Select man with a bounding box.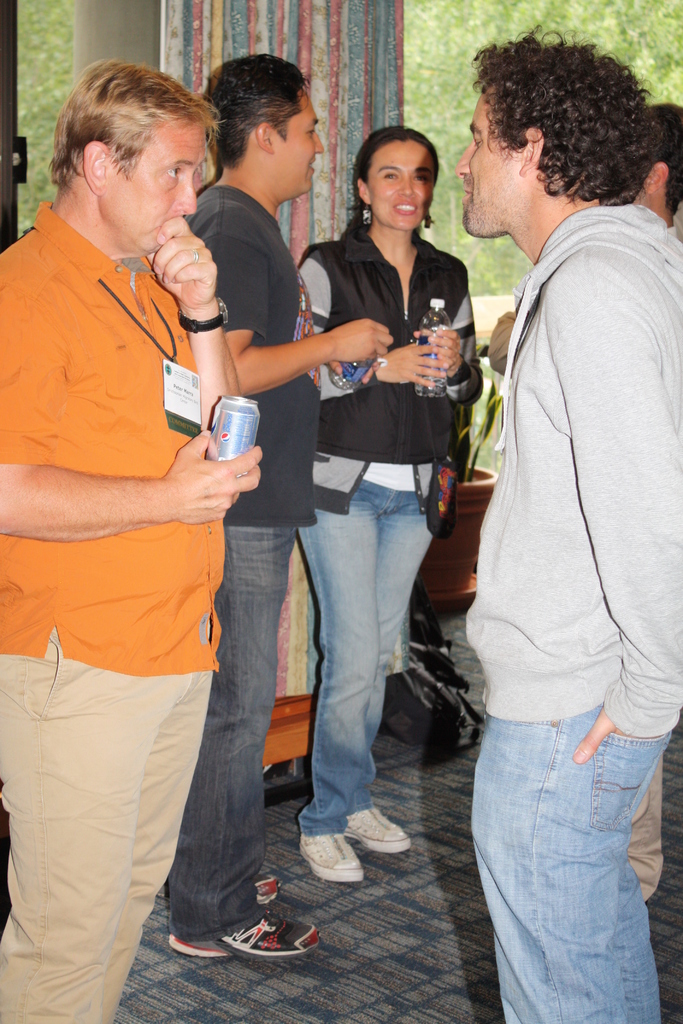
region(174, 57, 393, 953).
